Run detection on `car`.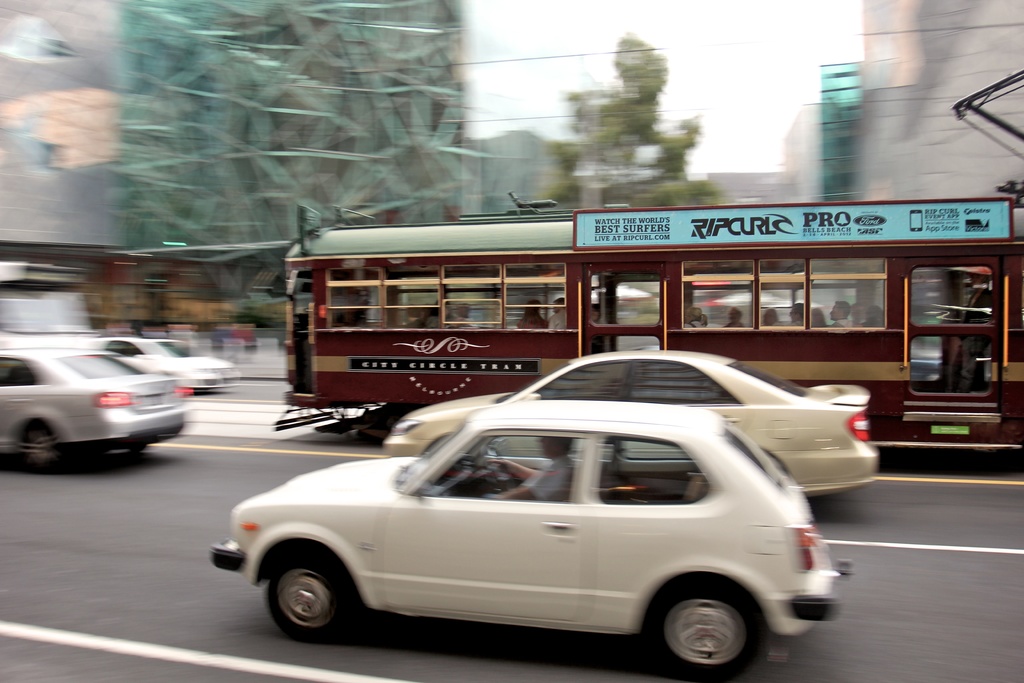
Result: BBox(0, 346, 185, 472).
